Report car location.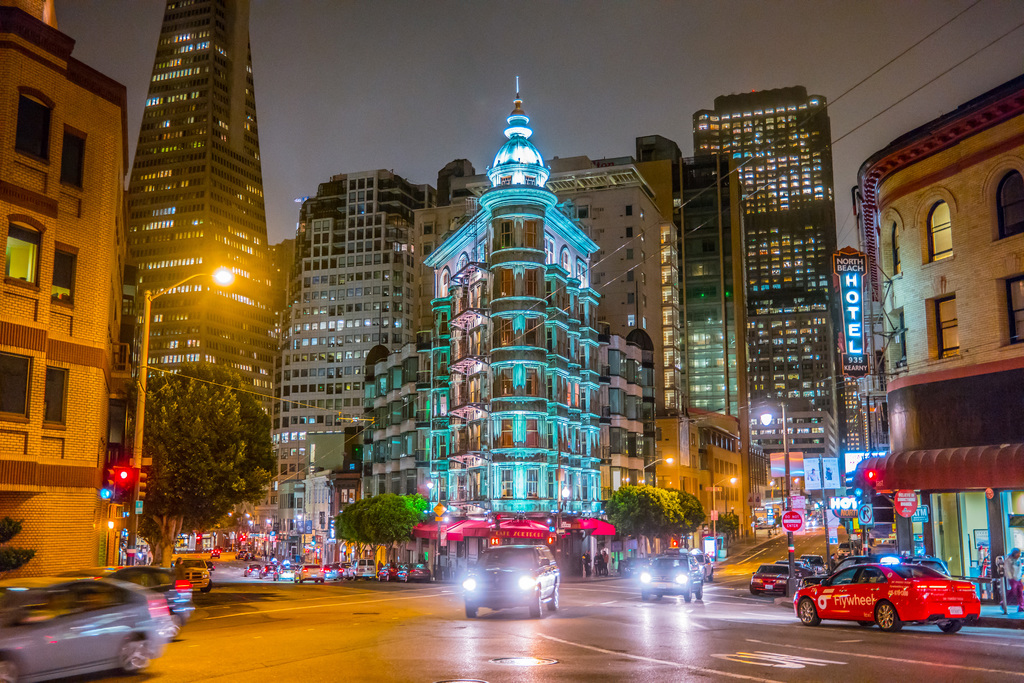
Report: bbox=(640, 552, 702, 602).
